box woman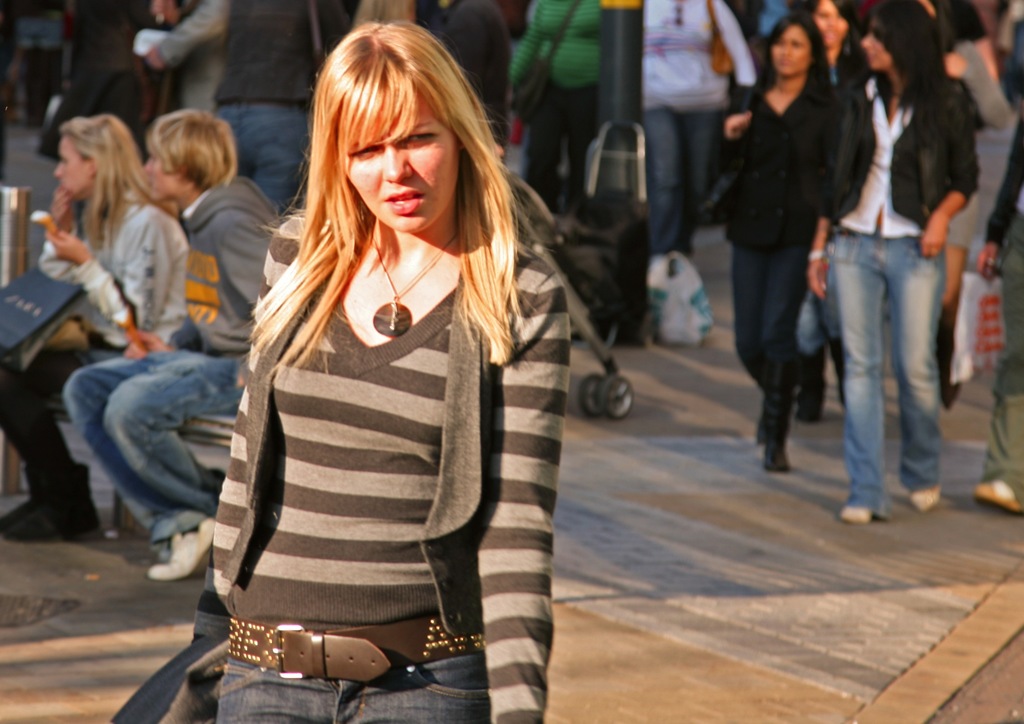
BBox(808, 0, 863, 88)
